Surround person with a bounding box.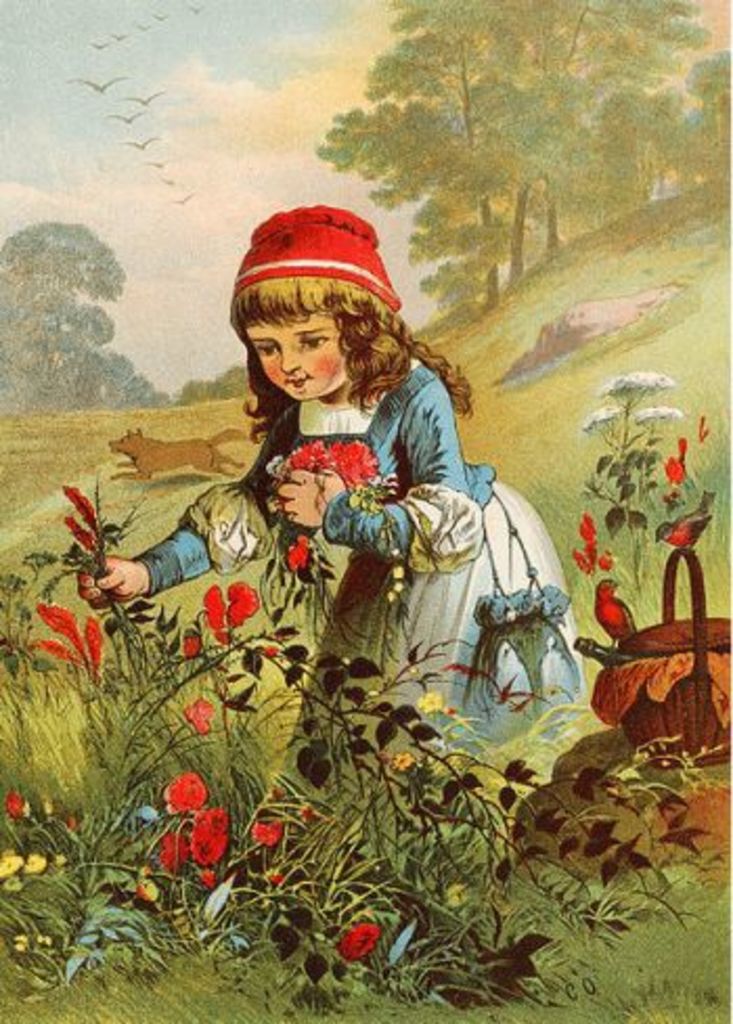
(117,228,547,877).
